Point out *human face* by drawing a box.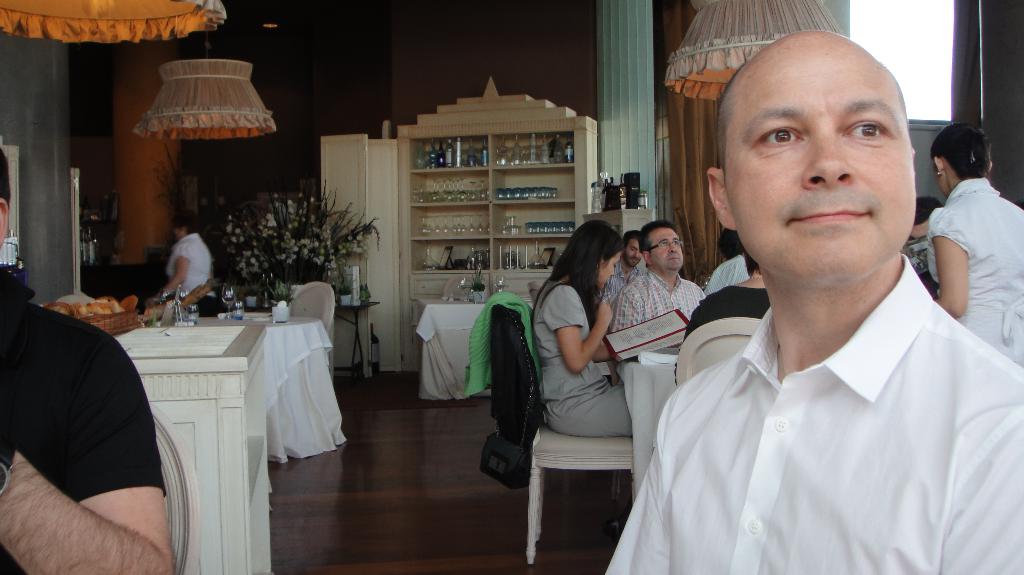
BBox(723, 37, 916, 277).
